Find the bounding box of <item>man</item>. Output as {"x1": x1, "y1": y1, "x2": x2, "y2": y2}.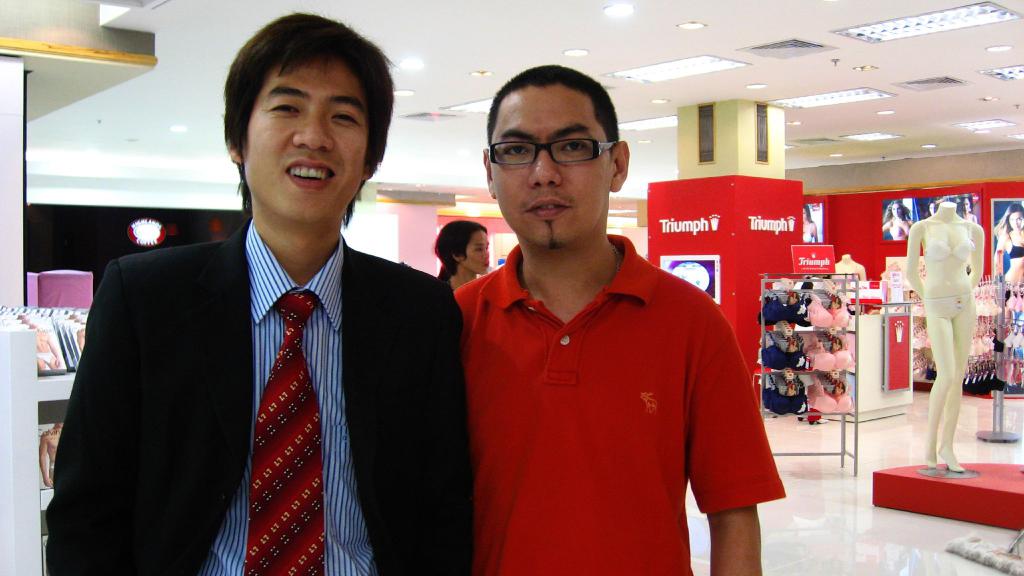
{"x1": 37, "y1": 422, "x2": 63, "y2": 486}.
